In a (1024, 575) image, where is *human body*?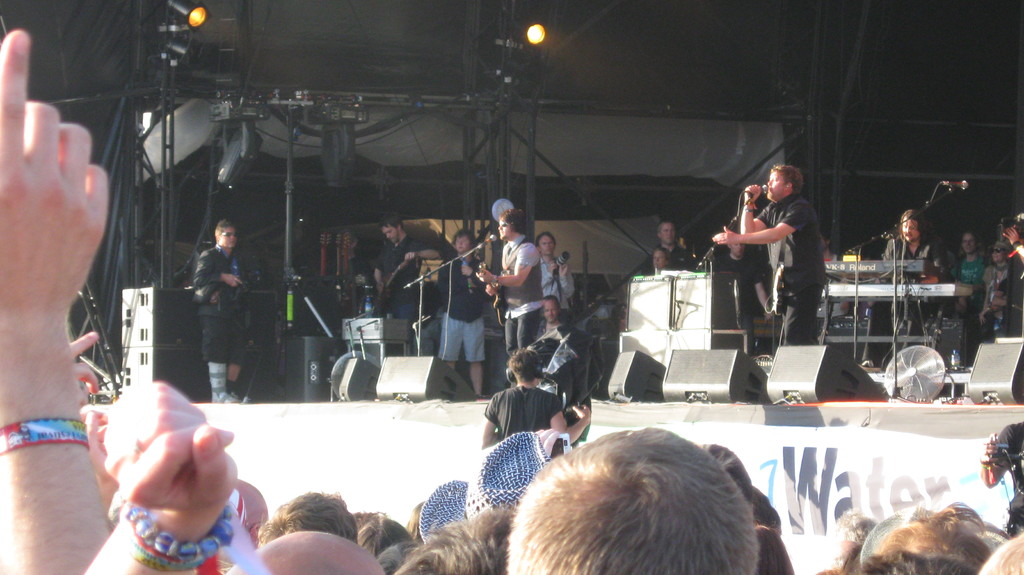
bbox=[710, 235, 766, 348].
